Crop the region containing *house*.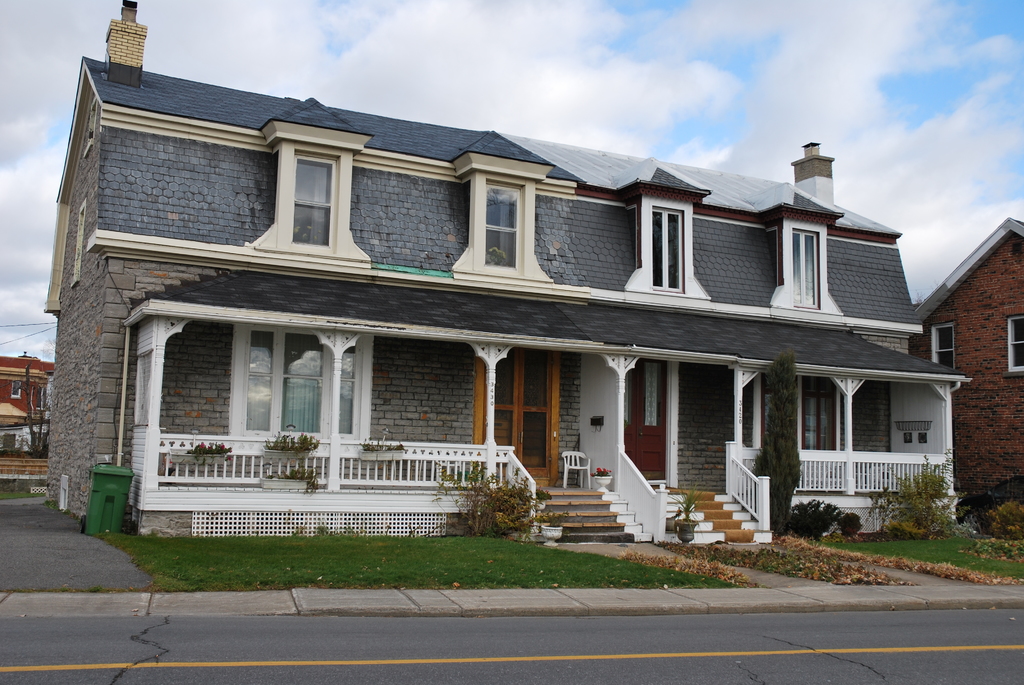
Crop region: [x1=33, y1=0, x2=972, y2=556].
